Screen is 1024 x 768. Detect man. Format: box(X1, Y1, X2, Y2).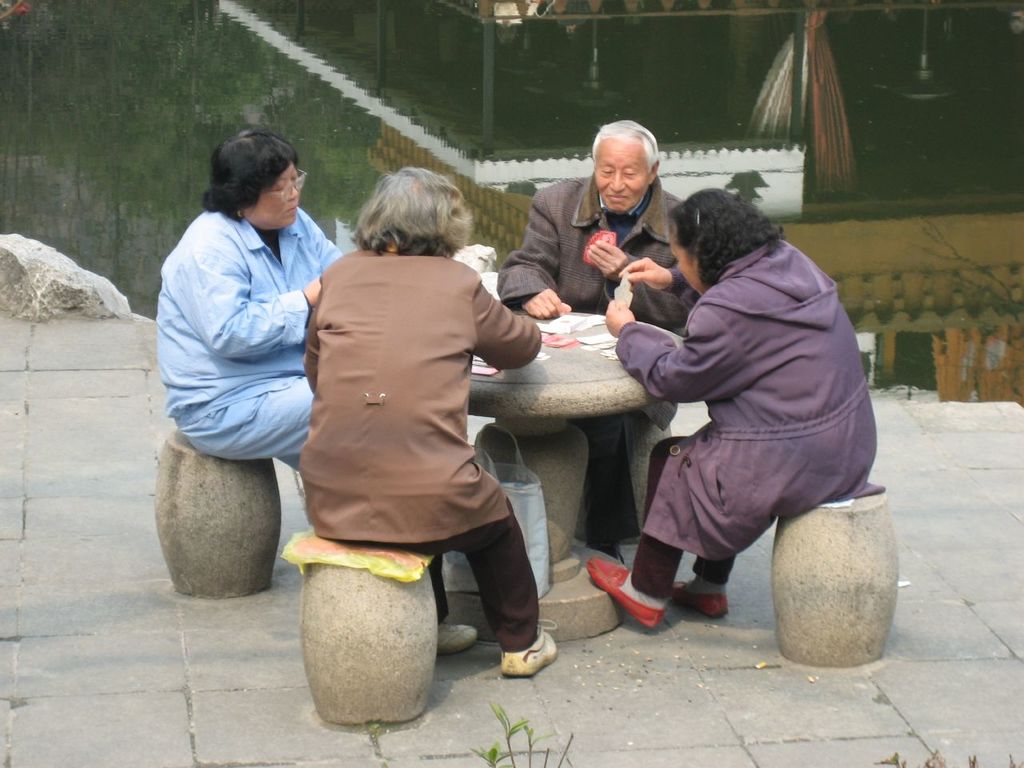
box(487, 120, 707, 560).
